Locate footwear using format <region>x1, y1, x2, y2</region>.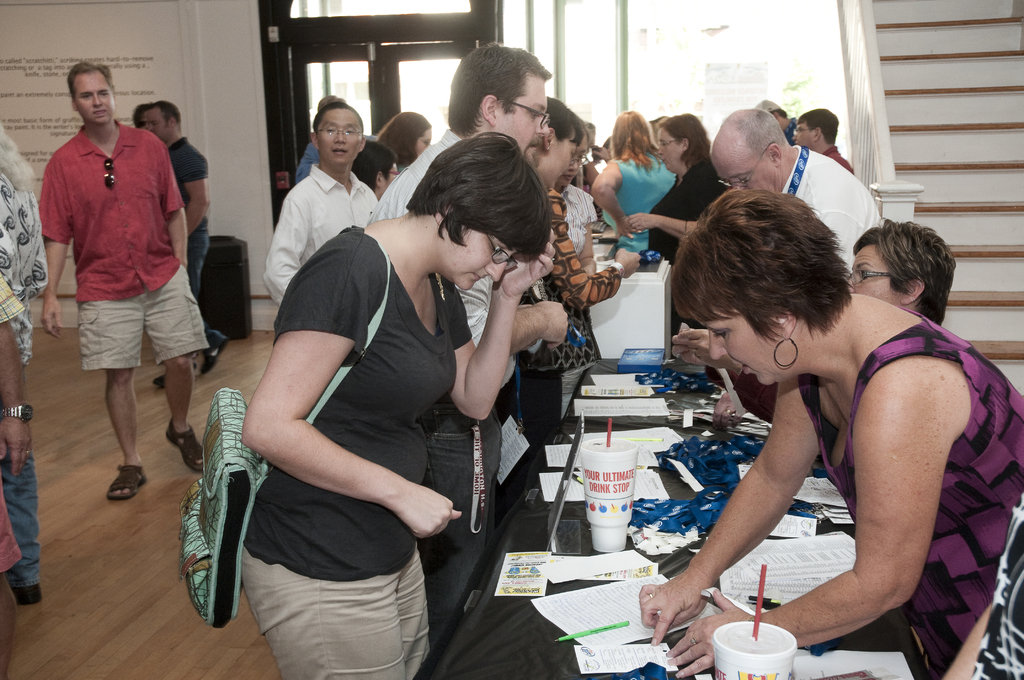
<region>103, 460, 149, 501</region>.
